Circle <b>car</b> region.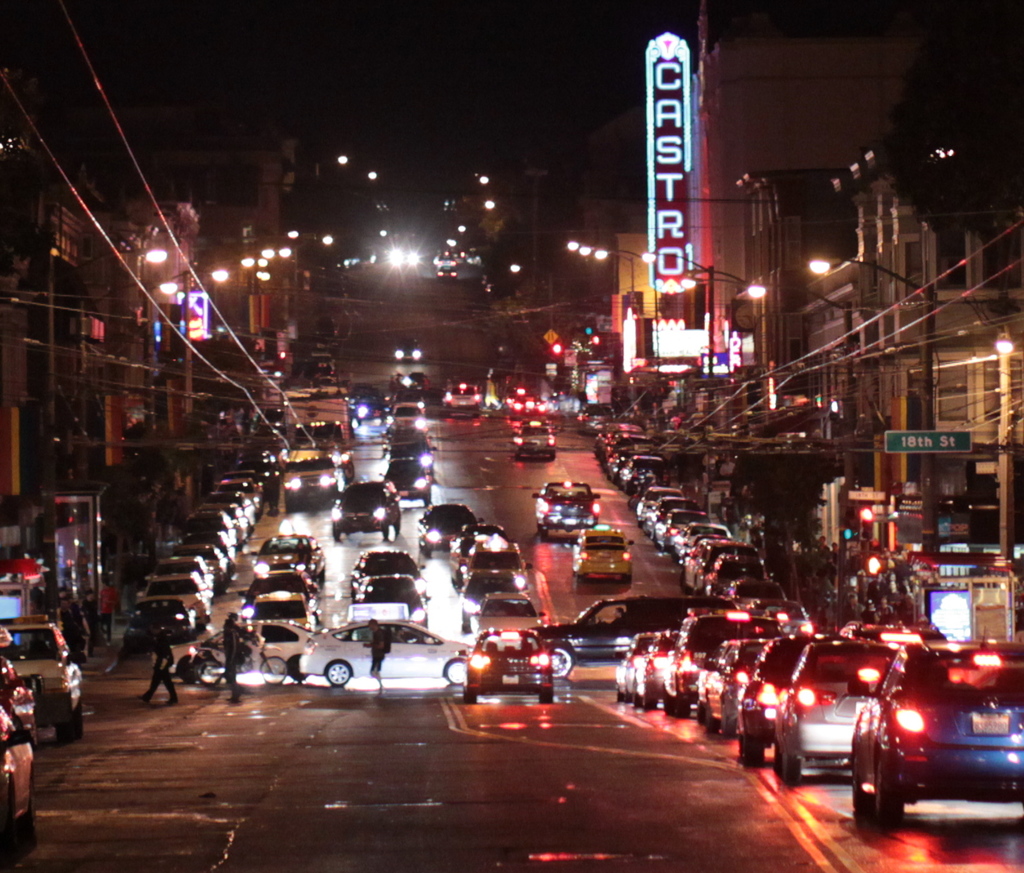
Region: [left=389, top=458, right=427, bottom=498].
